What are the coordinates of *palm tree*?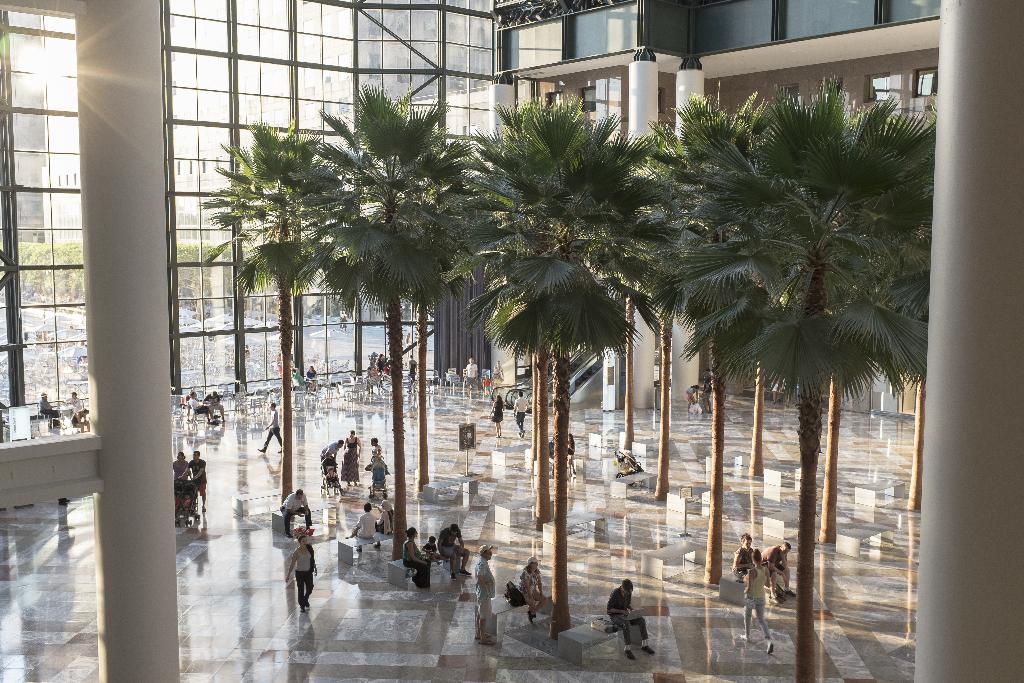
rect(514, 134, 610, 645).
